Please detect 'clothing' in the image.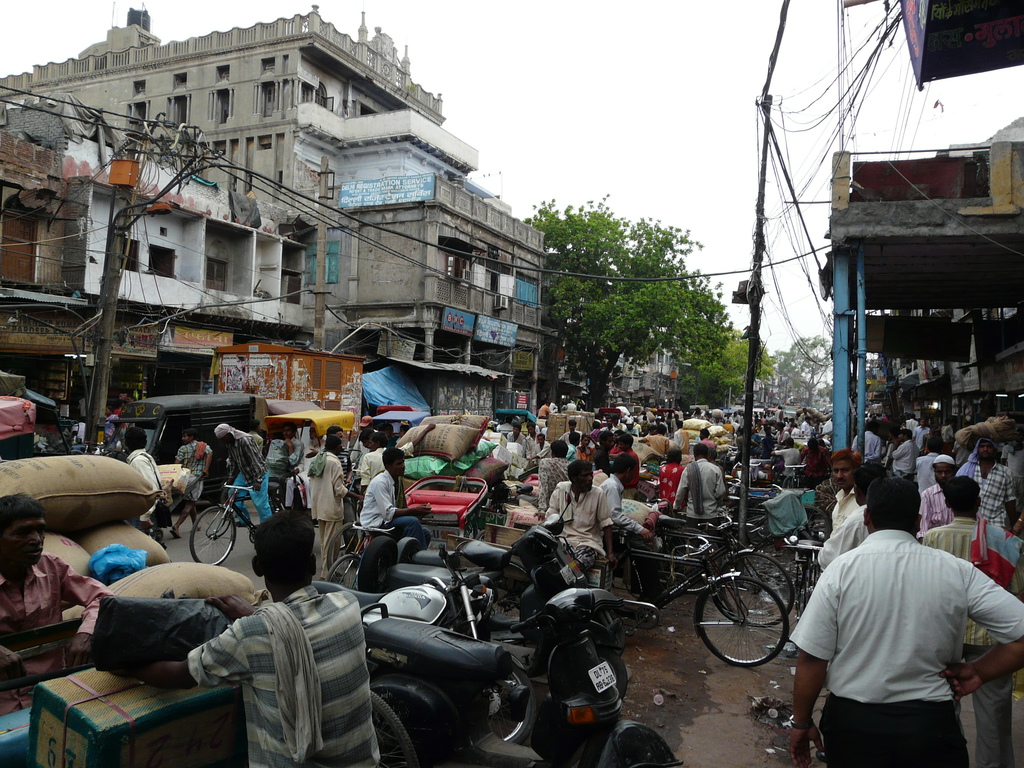
[176,444,213,498].
